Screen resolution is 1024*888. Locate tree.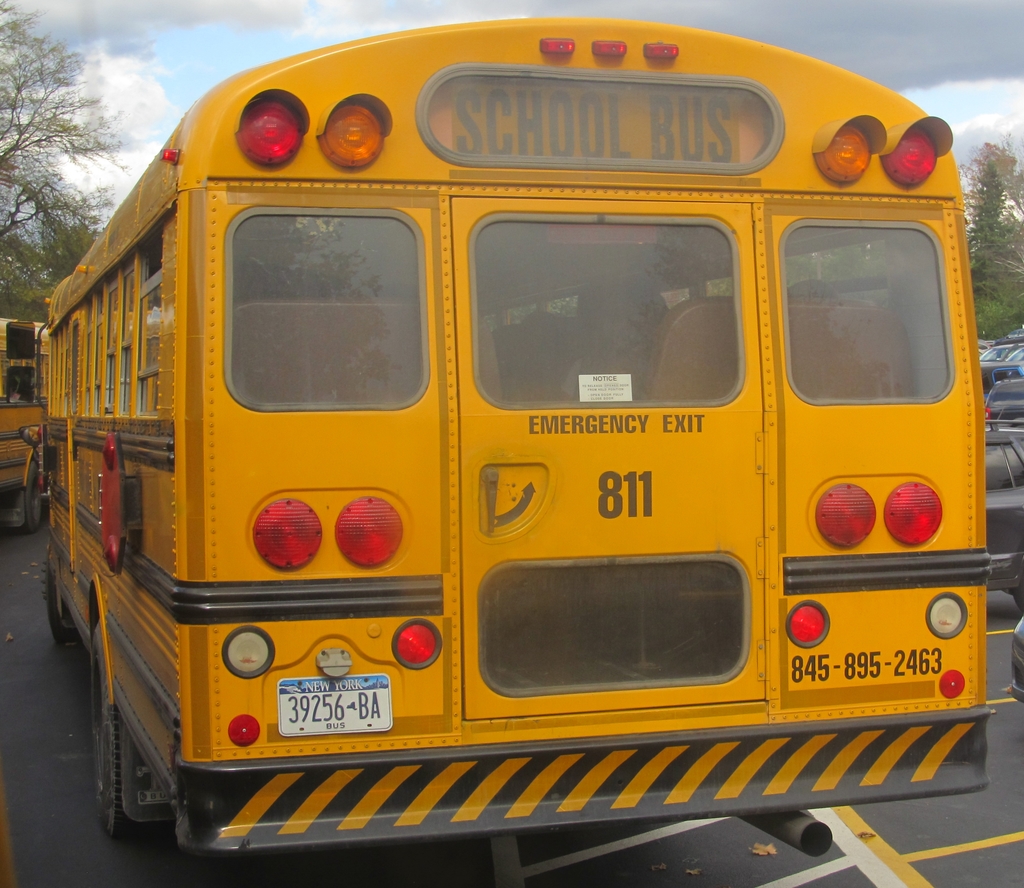
0 0 138 250.
